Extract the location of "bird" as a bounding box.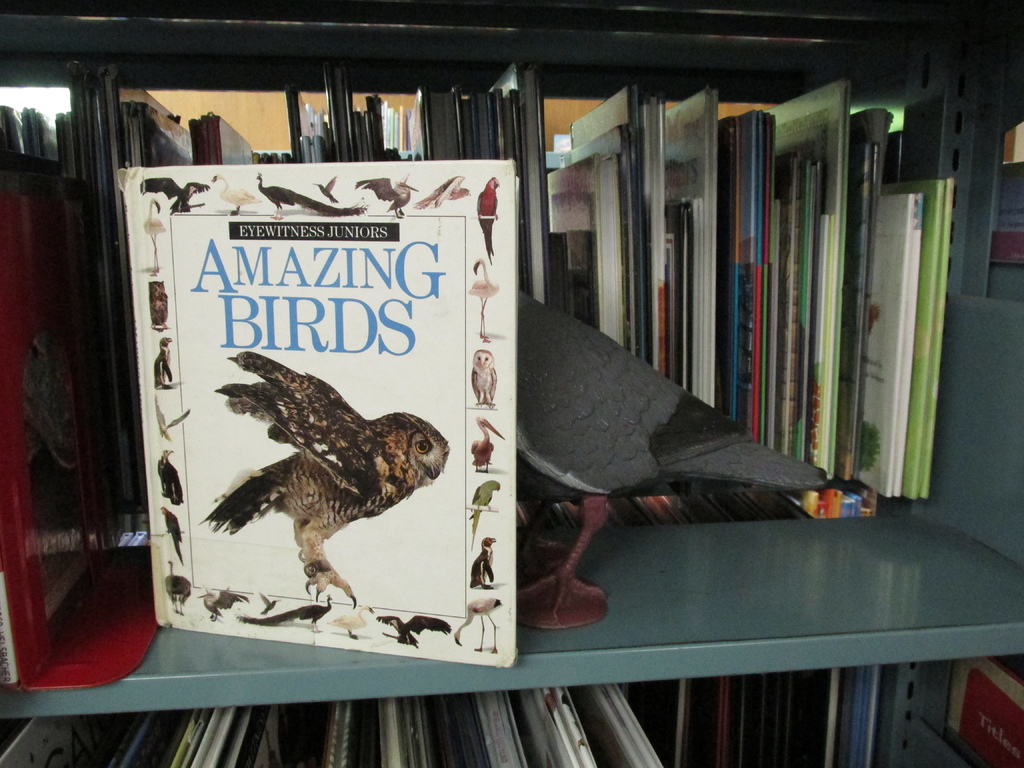
(x1=148, y1=276, x2=173, y2=333).
